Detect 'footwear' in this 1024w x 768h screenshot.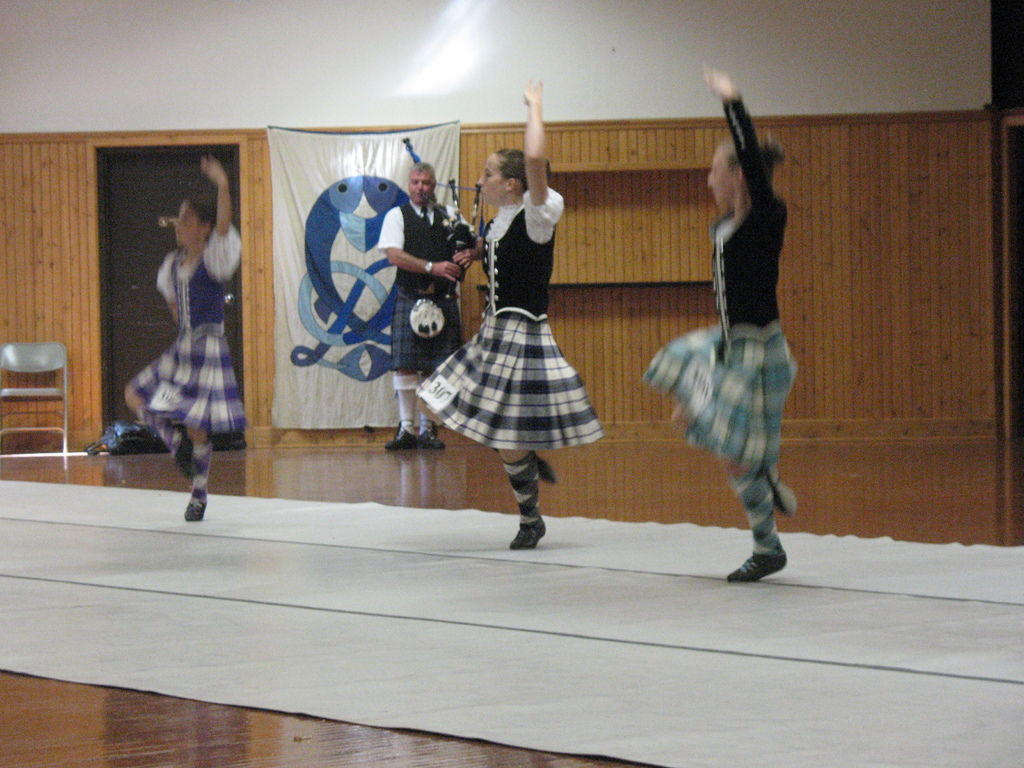
Detection: 183/495/207/524.
